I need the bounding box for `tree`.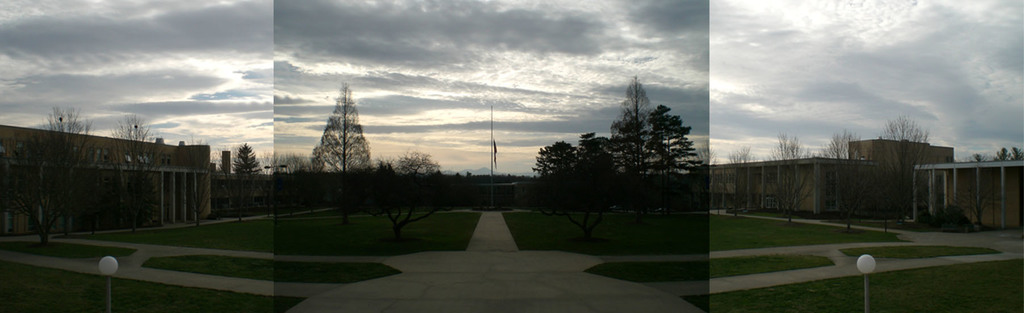
Here it is: 218:155:257:224.
